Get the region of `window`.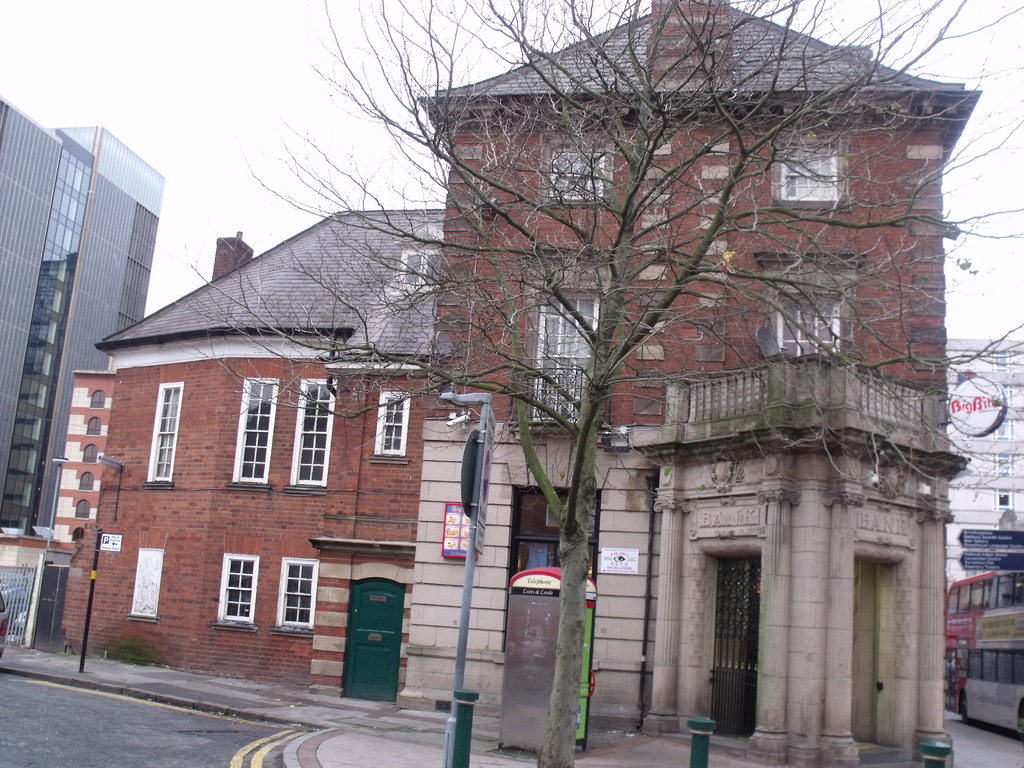
detection(78, 499, 93, 517).
